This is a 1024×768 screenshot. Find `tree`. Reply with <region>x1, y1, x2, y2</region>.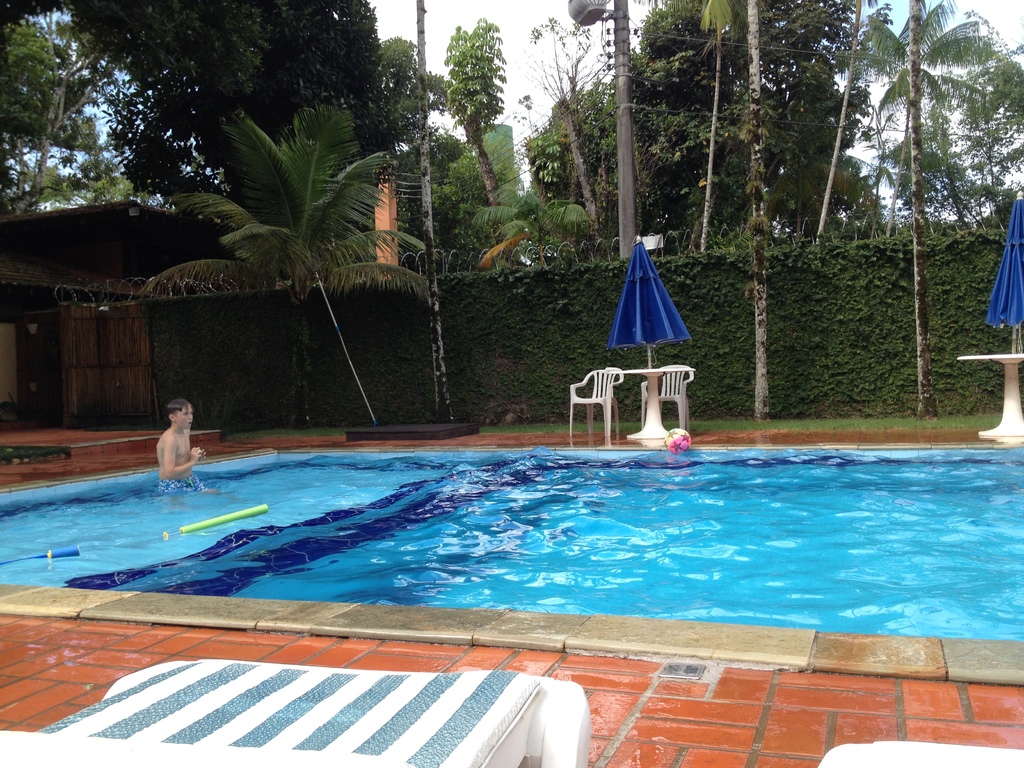
<region>831, 0, 1023, 230</region>.
